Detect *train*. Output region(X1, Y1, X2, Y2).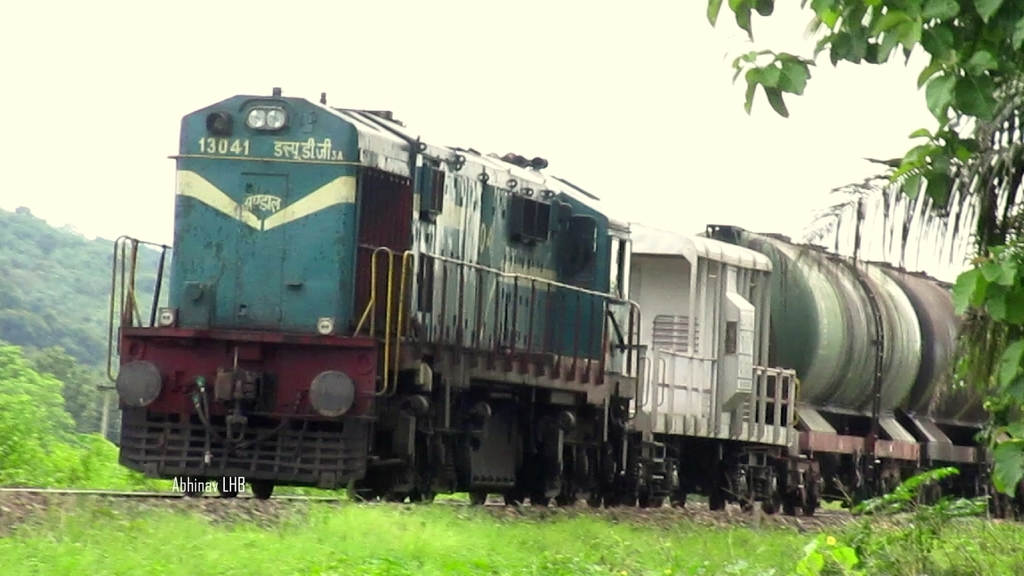
region(103, 90, 1023, 517).
